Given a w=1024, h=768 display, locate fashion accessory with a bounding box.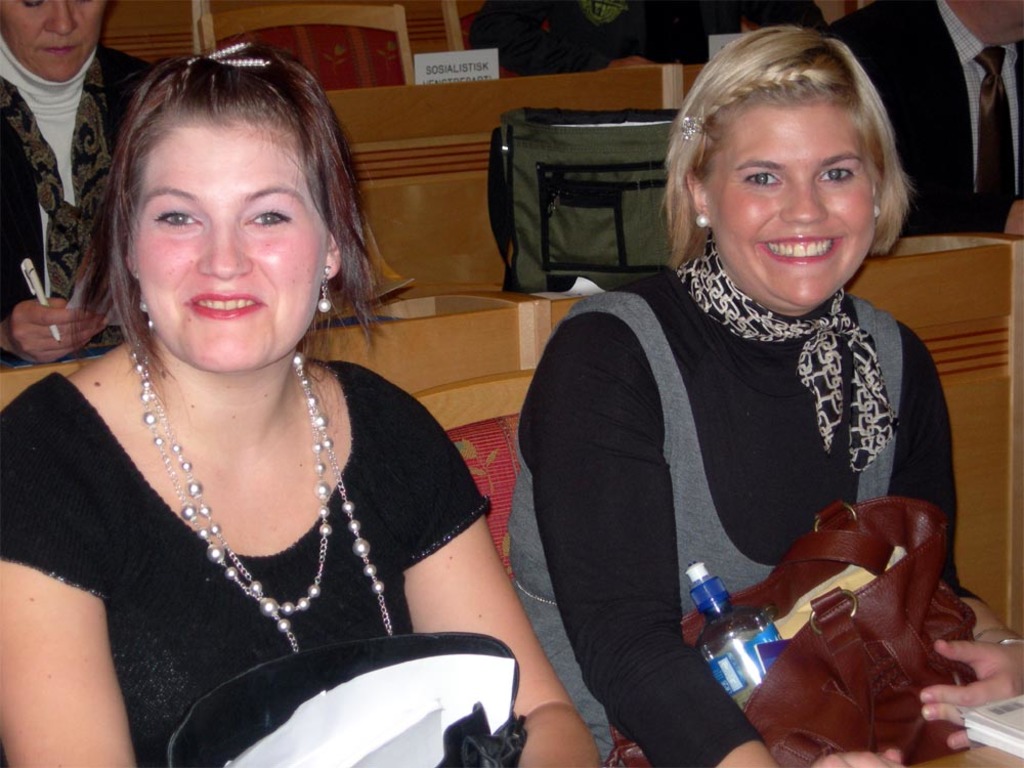
Located: l=183, t=36, r=252, b=63.
